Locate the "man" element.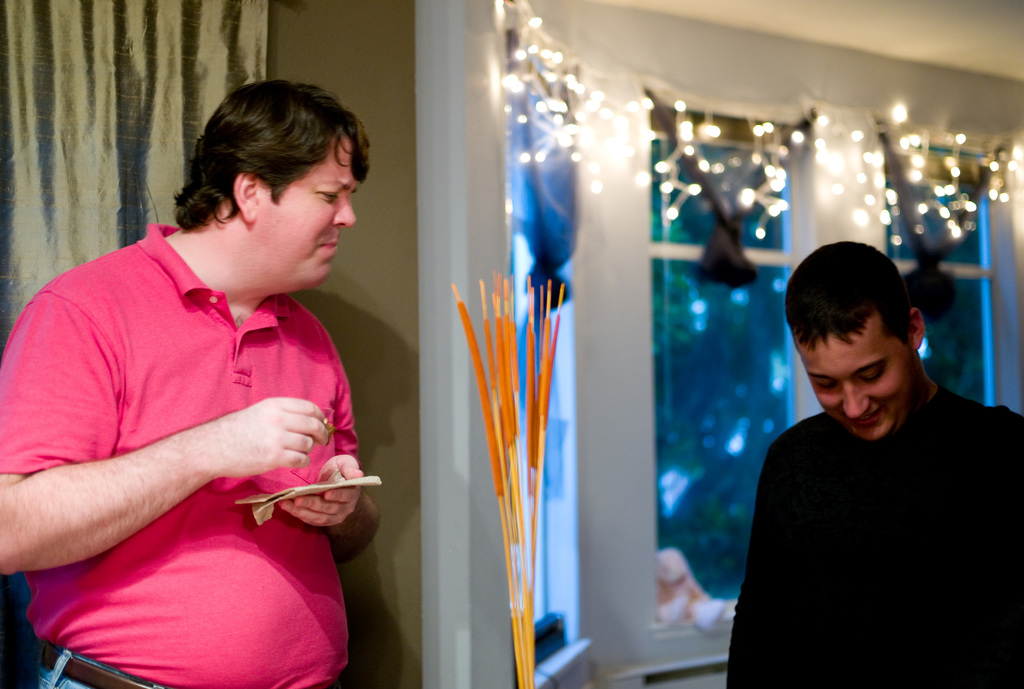
Element bbox: <bbox>2, 79, 383, 688</bbox>.
